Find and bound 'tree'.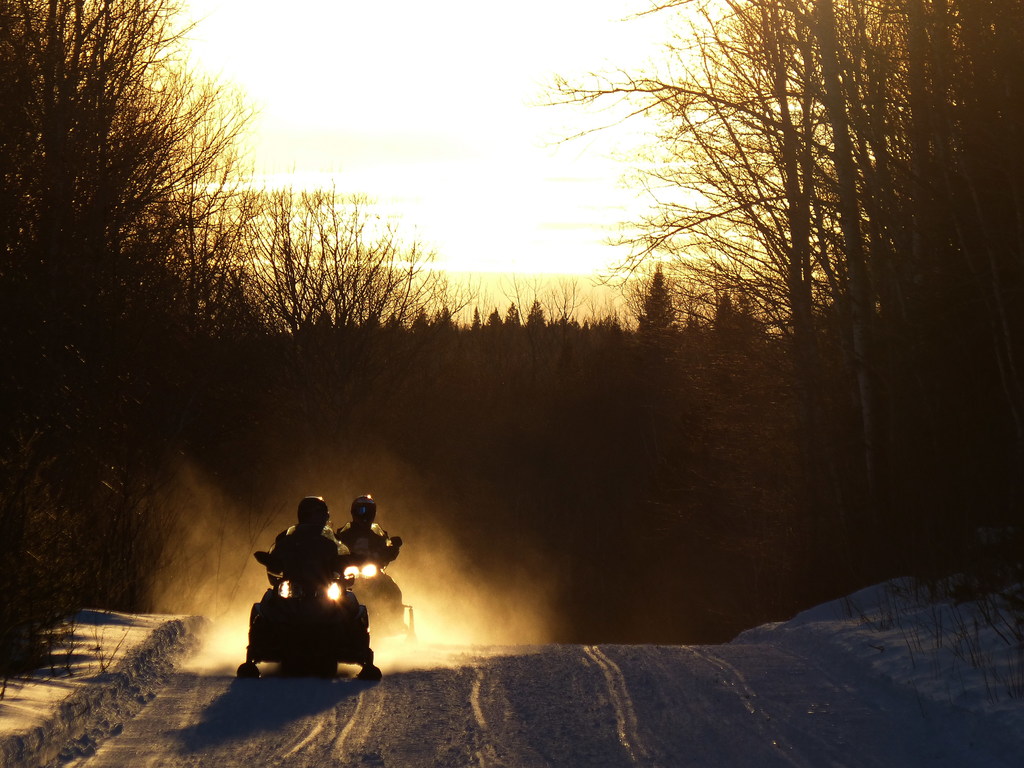
Bound: [714,298,760,429].
